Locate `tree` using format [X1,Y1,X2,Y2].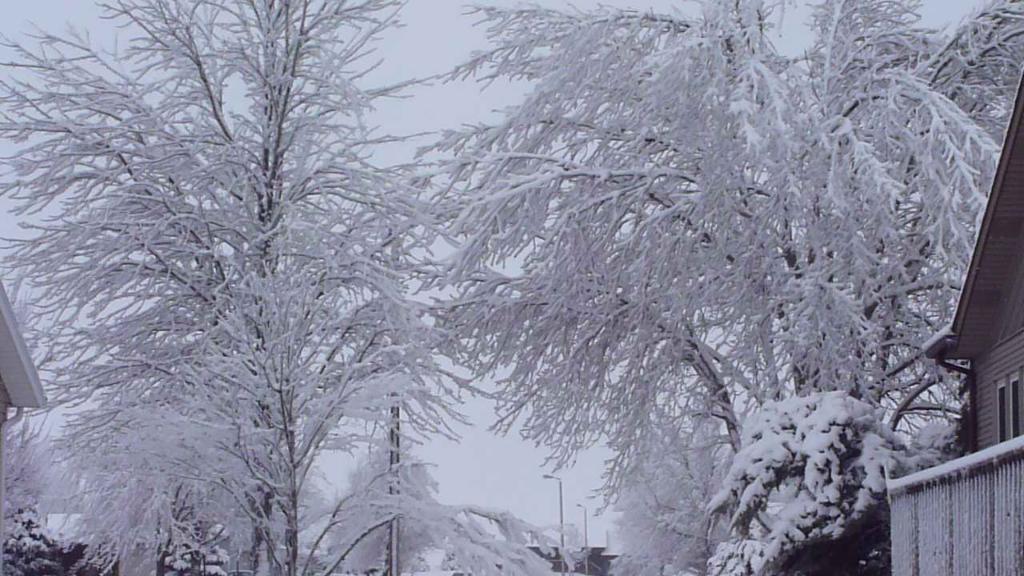
[1,528,105,575].
